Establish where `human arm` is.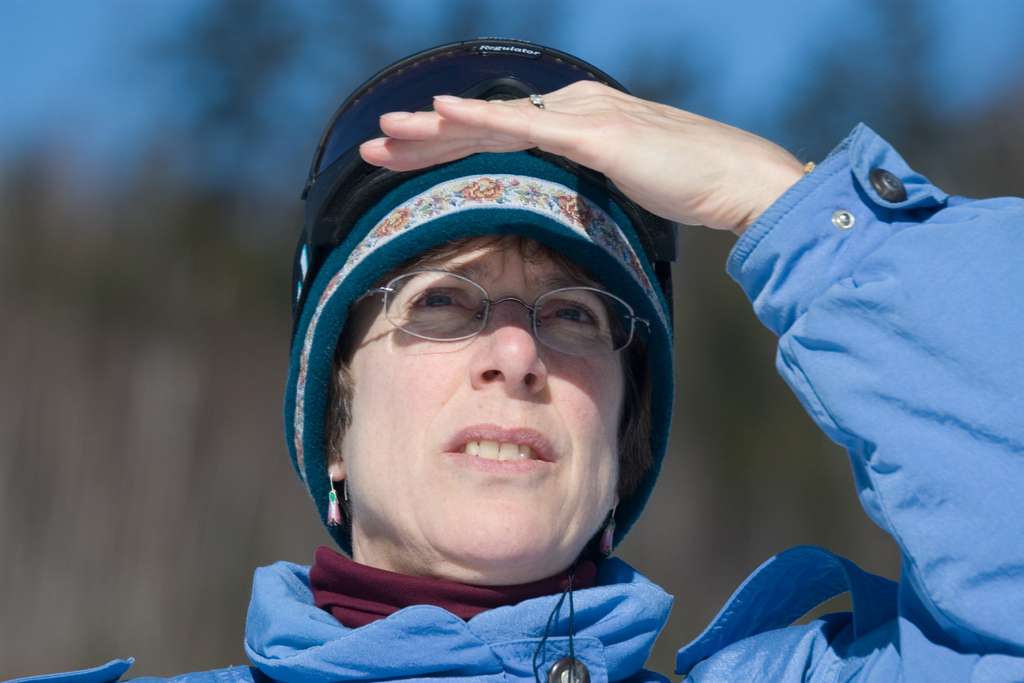
Established at 357, 78, 1023, 682.
